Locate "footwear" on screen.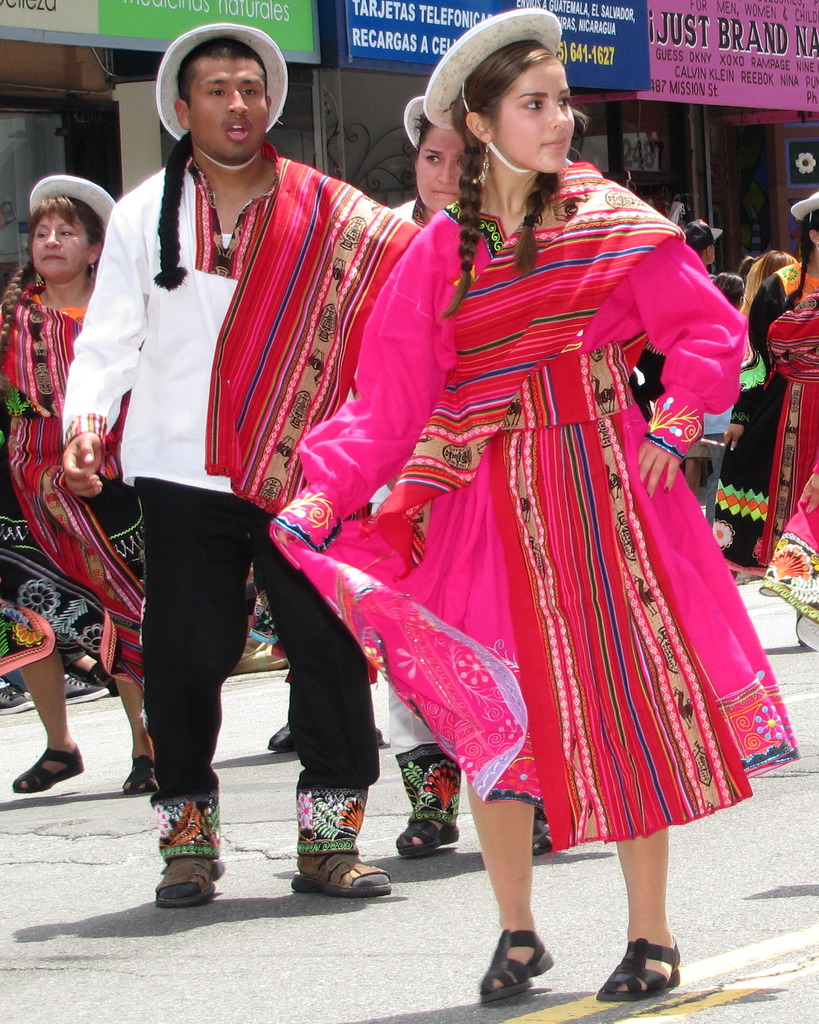
On screen at select_region(484, 923, 575, 1000).
